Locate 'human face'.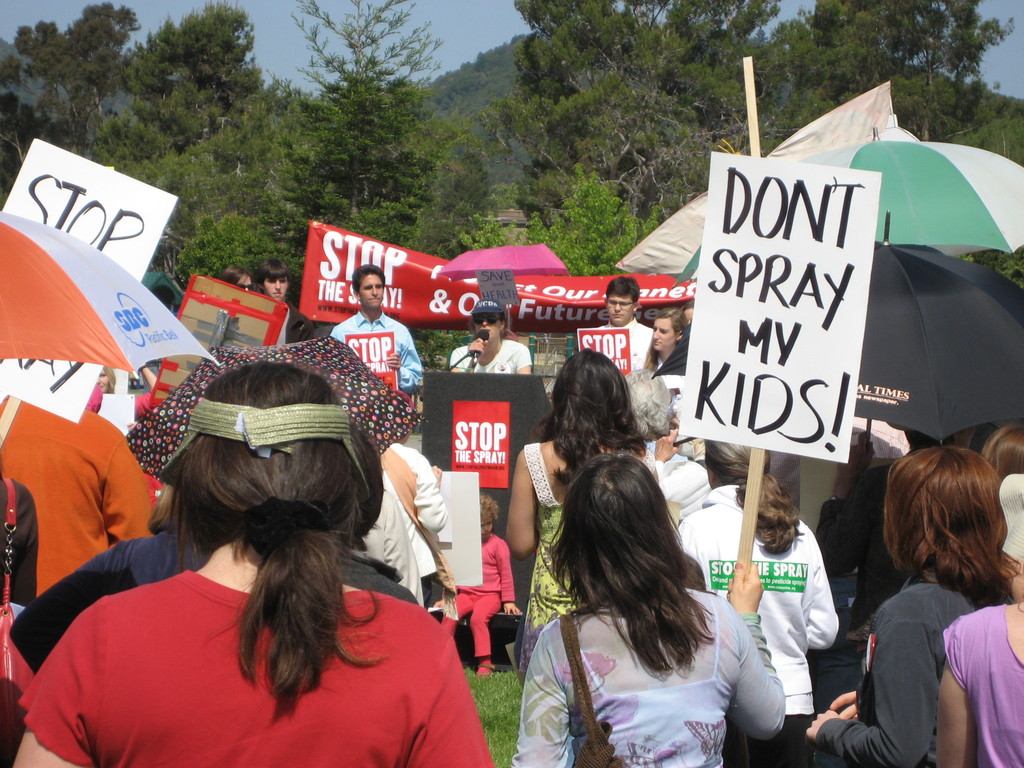
Bounding box: [x1=265, y1=280, x2=286, y2=302].
